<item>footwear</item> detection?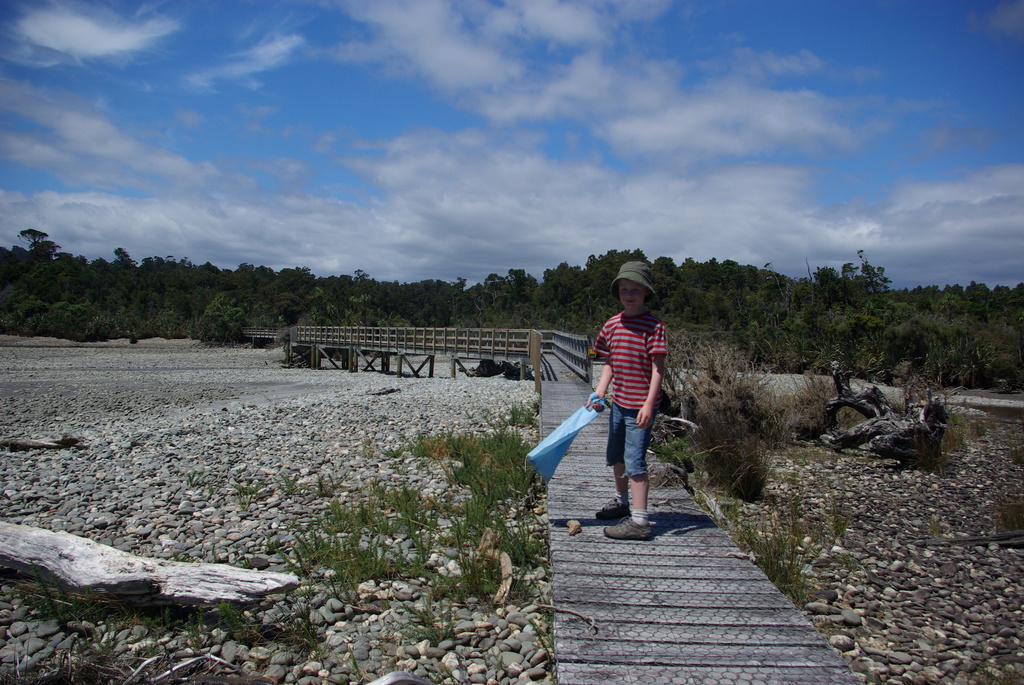
(600, 510, 653, 542)
